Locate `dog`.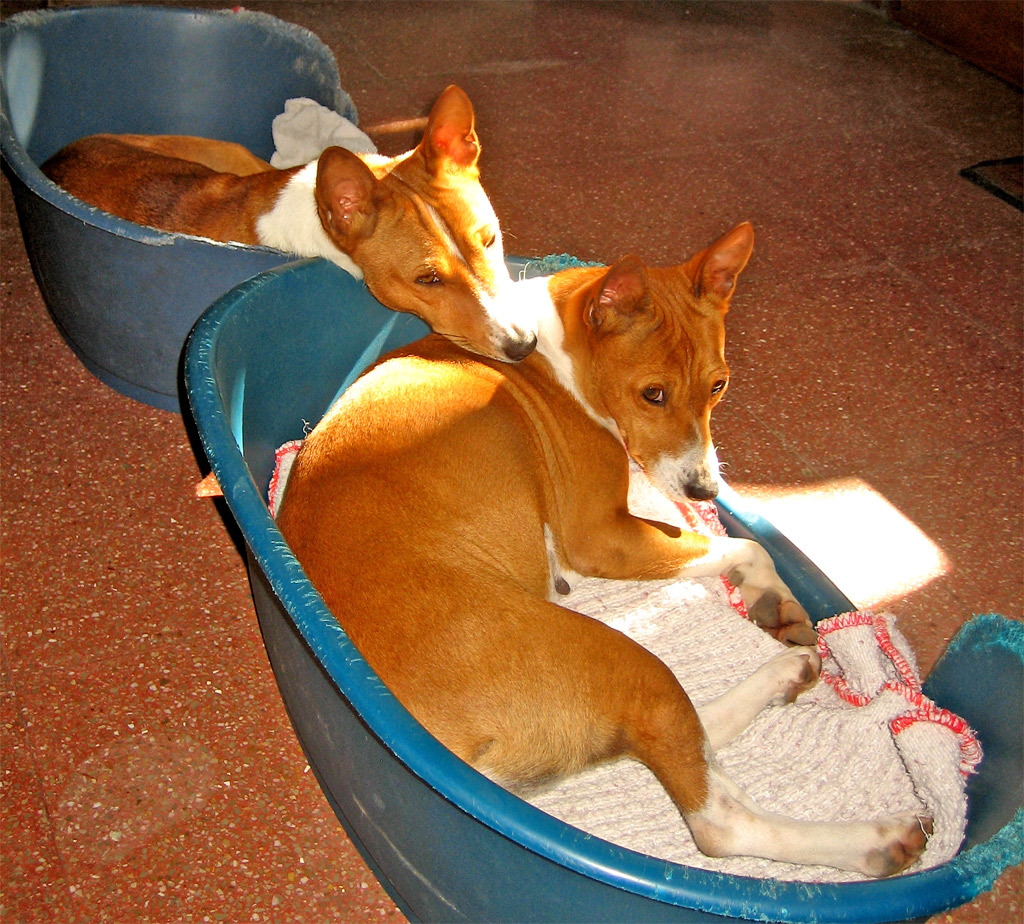
Bounding box: BBox(274, 227, 938, 881).
